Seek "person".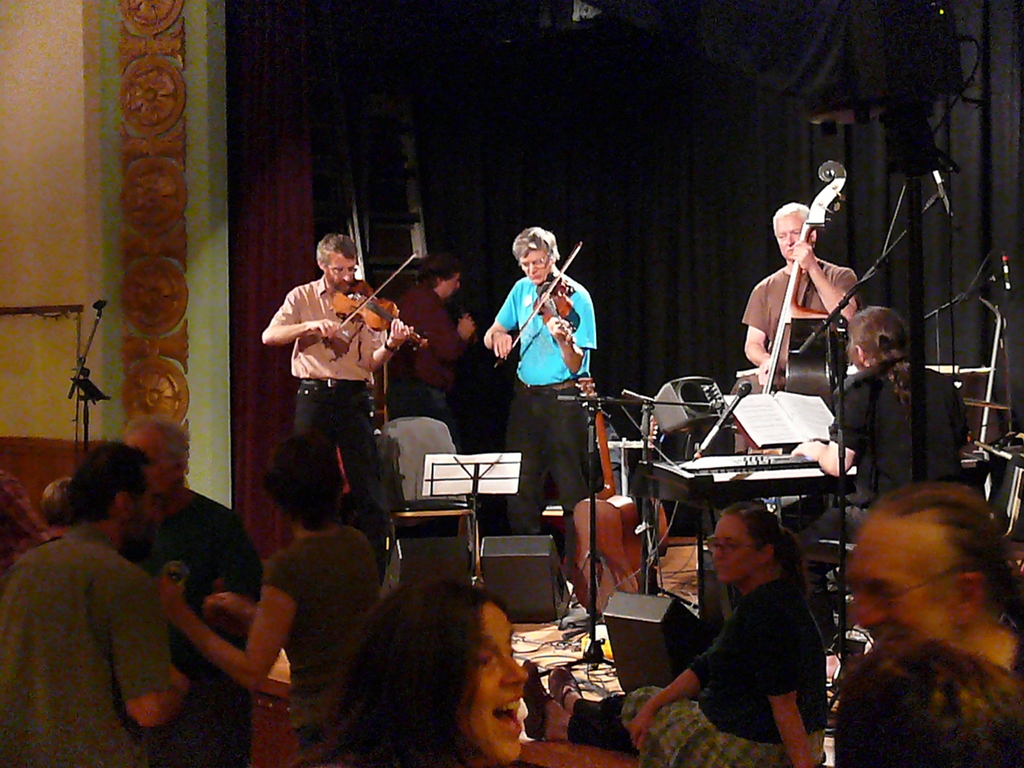
x1=490 y1=207 x2=600 y2=547.
